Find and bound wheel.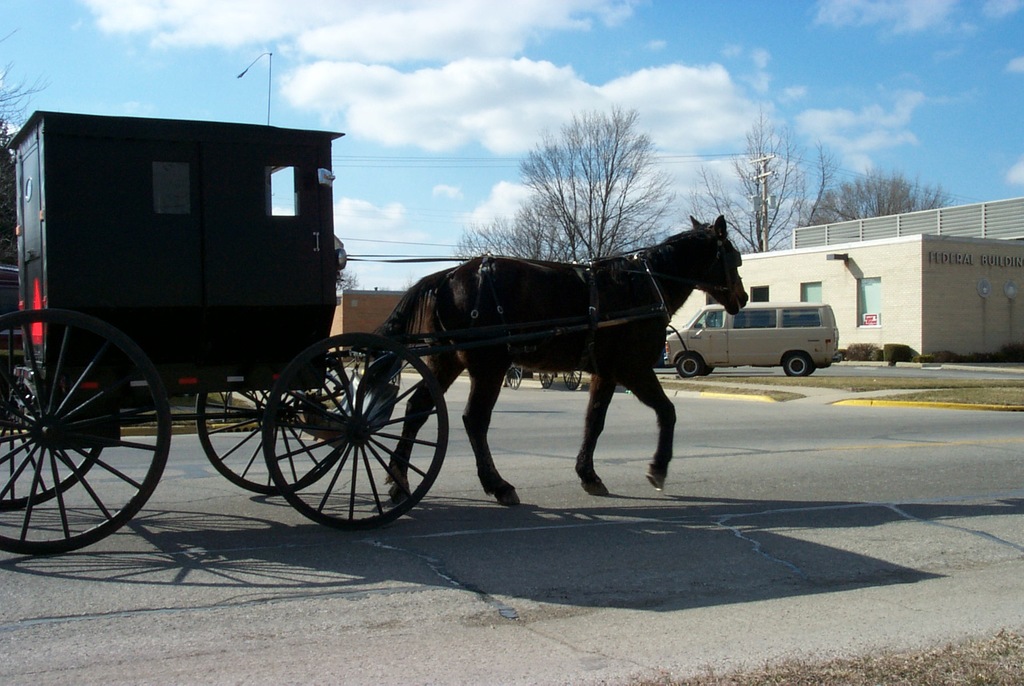
Bound: box(563, 370, 584, 394).
